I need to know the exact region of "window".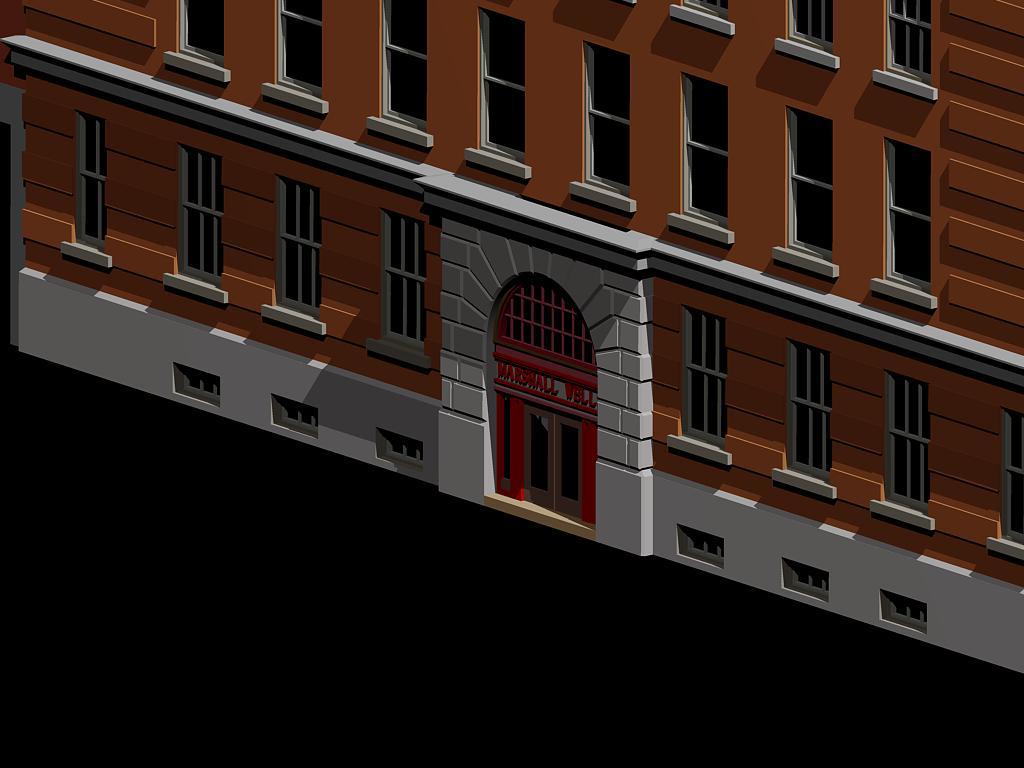
Region: pyautogui.locateOnScreen(1004, 408, 1023, 536).
